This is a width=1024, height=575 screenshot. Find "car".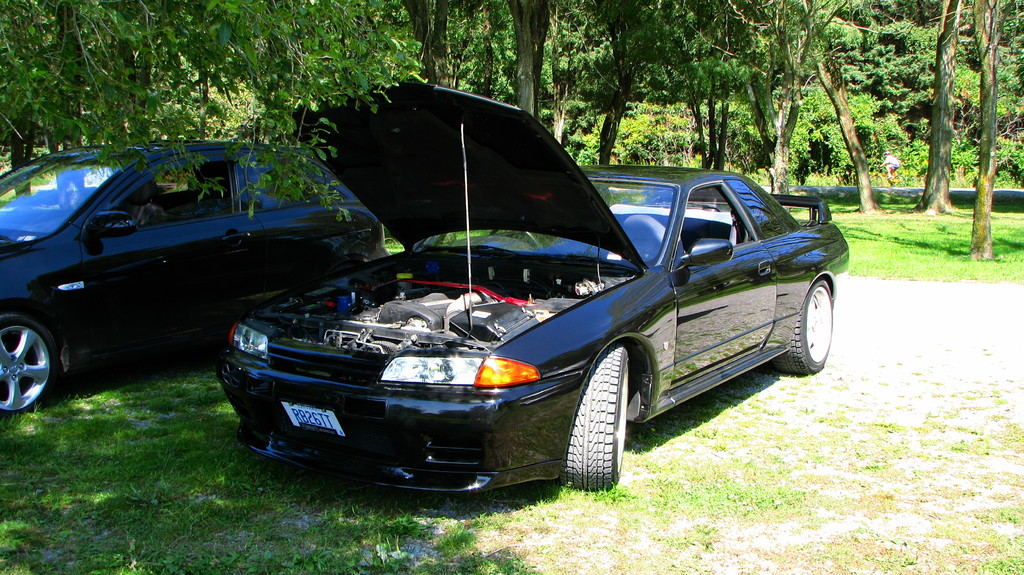
Bounding box: Rect(0, 149, 385, 414).
